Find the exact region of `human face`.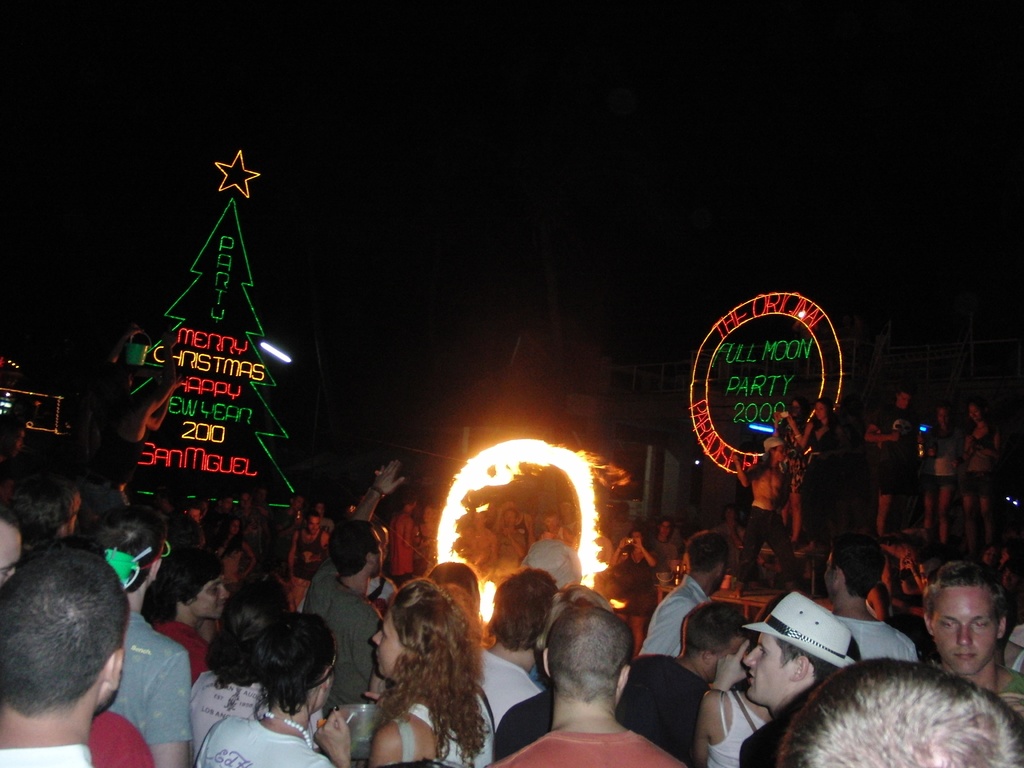
Exact region: select_region(205, 573, 228, 612).
